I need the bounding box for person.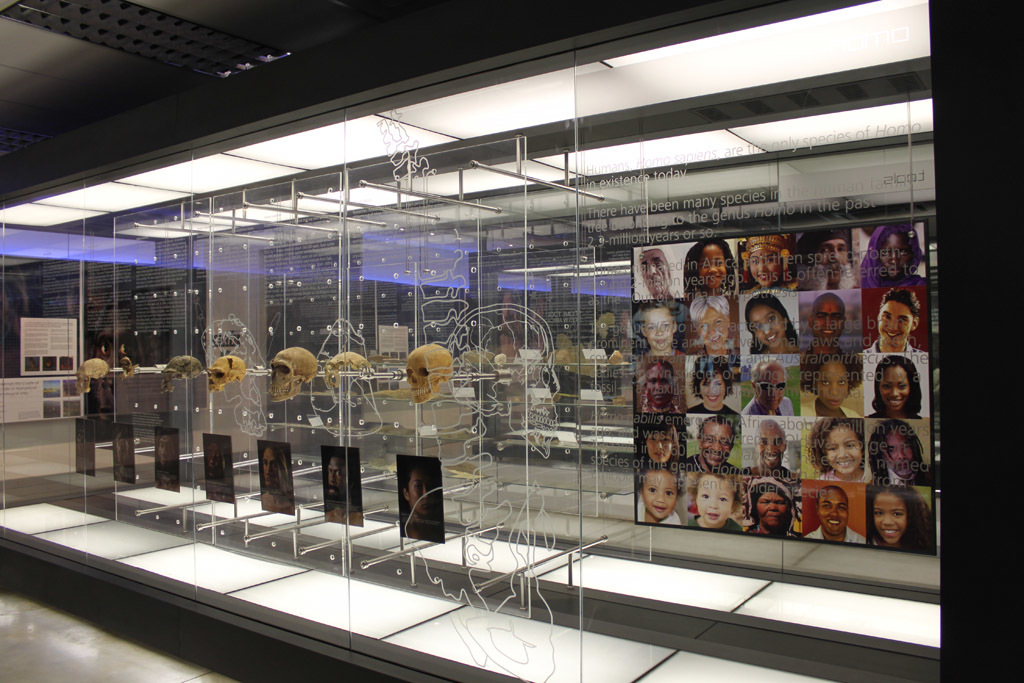
Here it is: box(641, 365, 678, 413).
